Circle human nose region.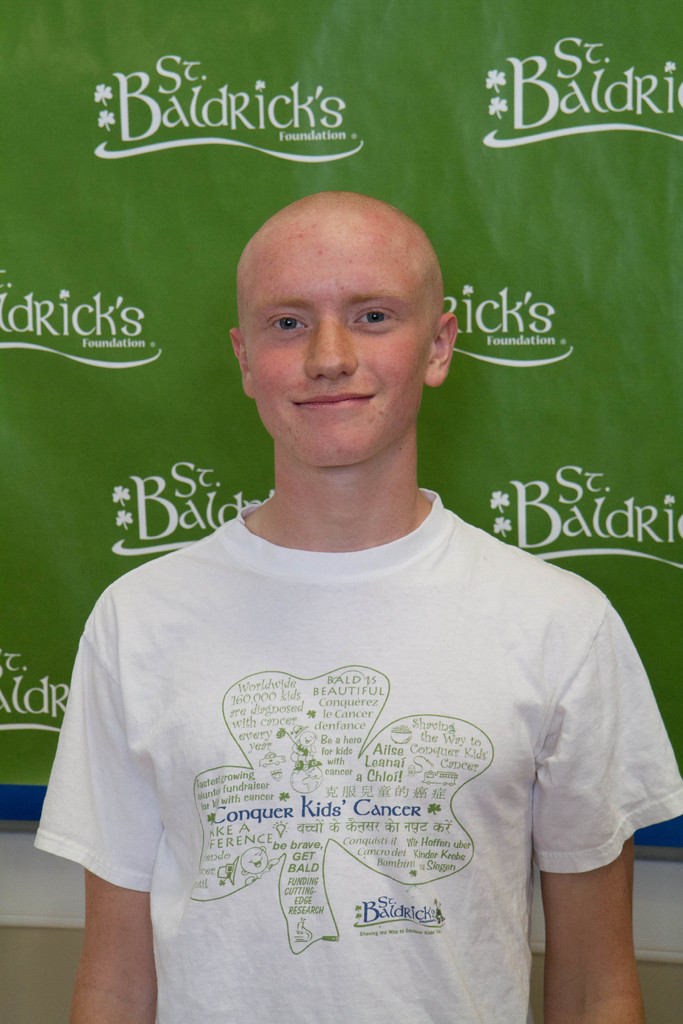
Region: (left=302, top=310, right=362, bottom=380).
